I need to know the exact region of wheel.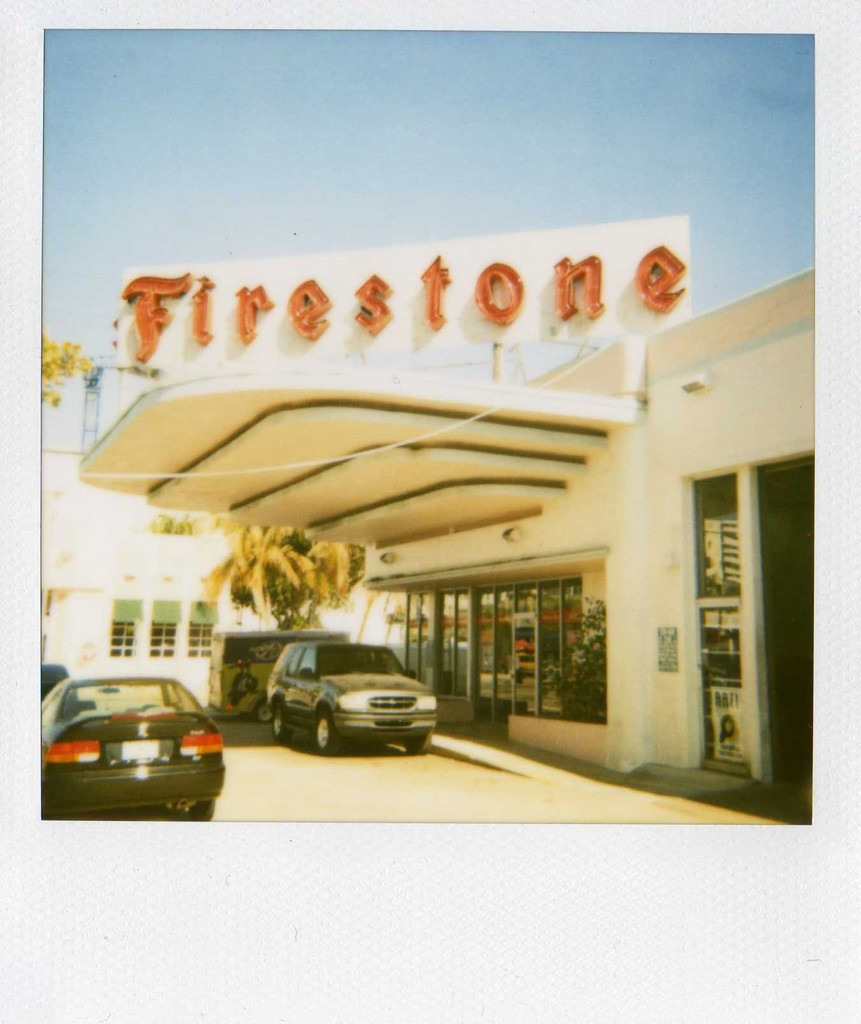
Region: [403, 730, 429, 754].
